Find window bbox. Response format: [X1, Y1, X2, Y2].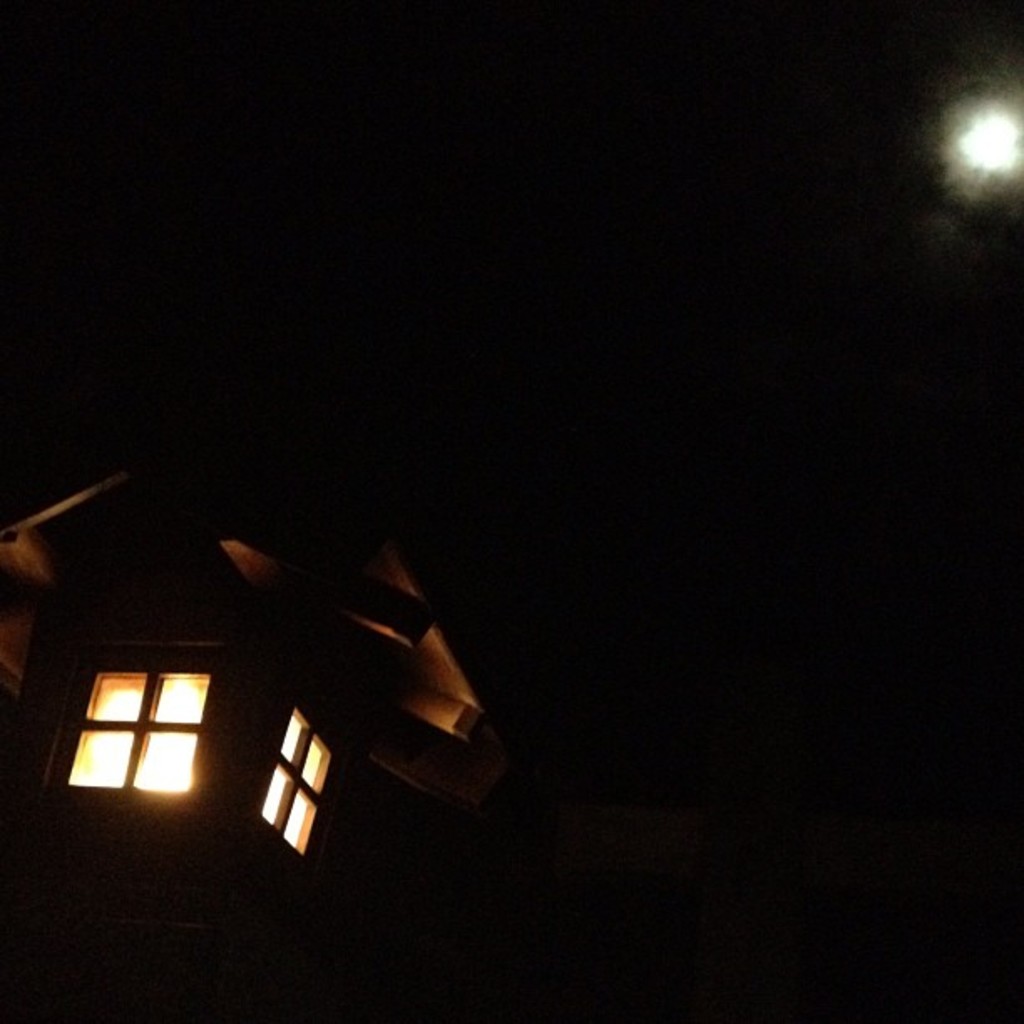
[251, 701, 340, 857].
